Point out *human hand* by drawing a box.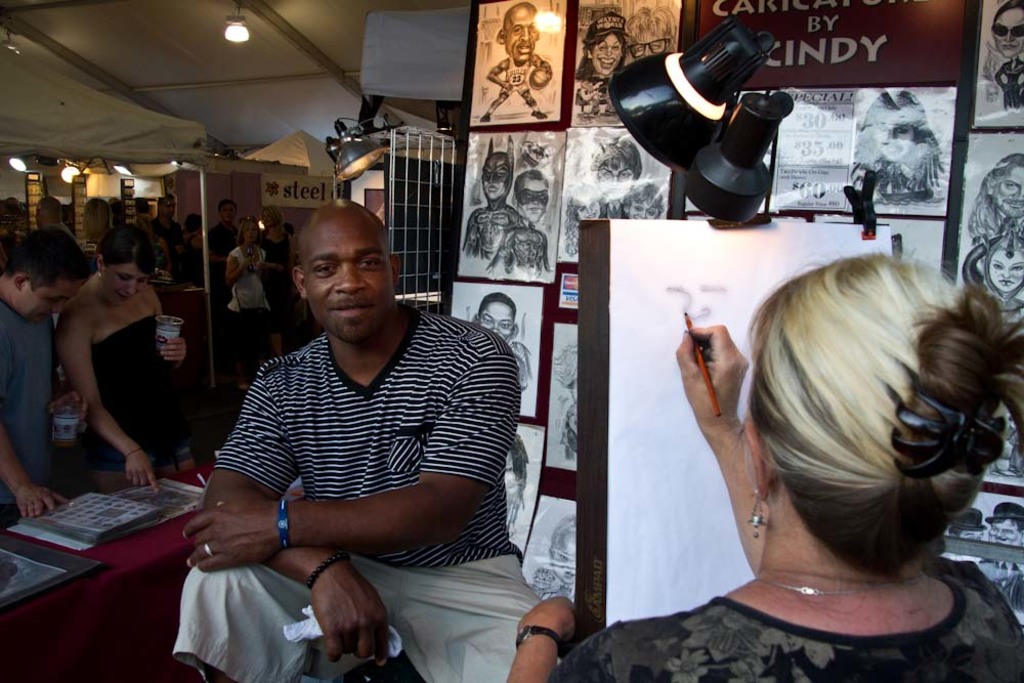
bbox(516, 594, 582, 659).
